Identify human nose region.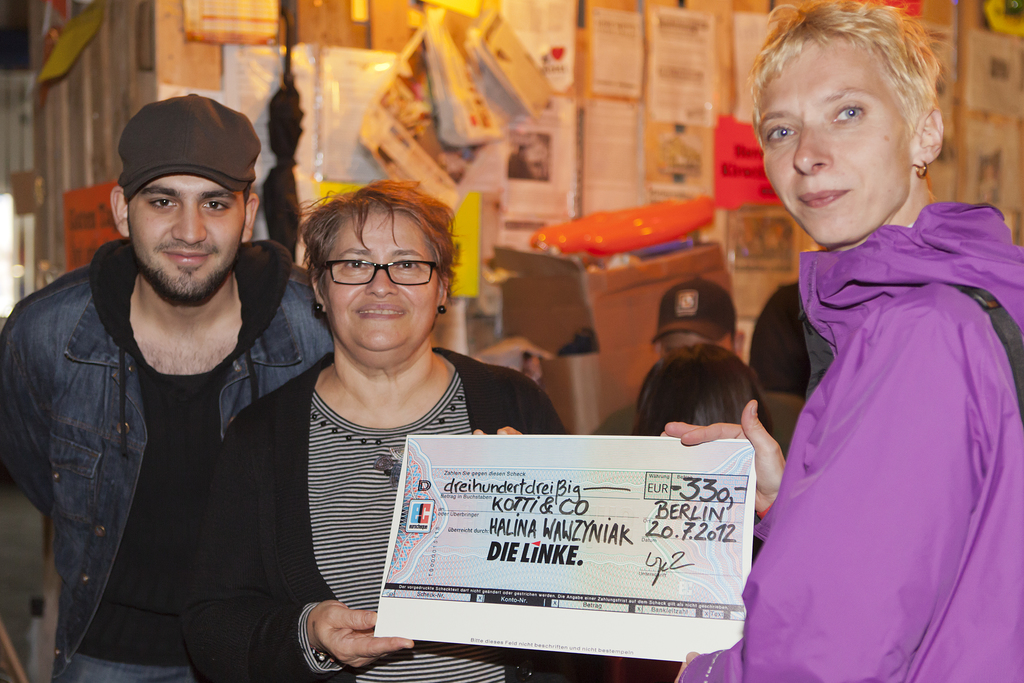
Region: (794, 131, 836, 176).
